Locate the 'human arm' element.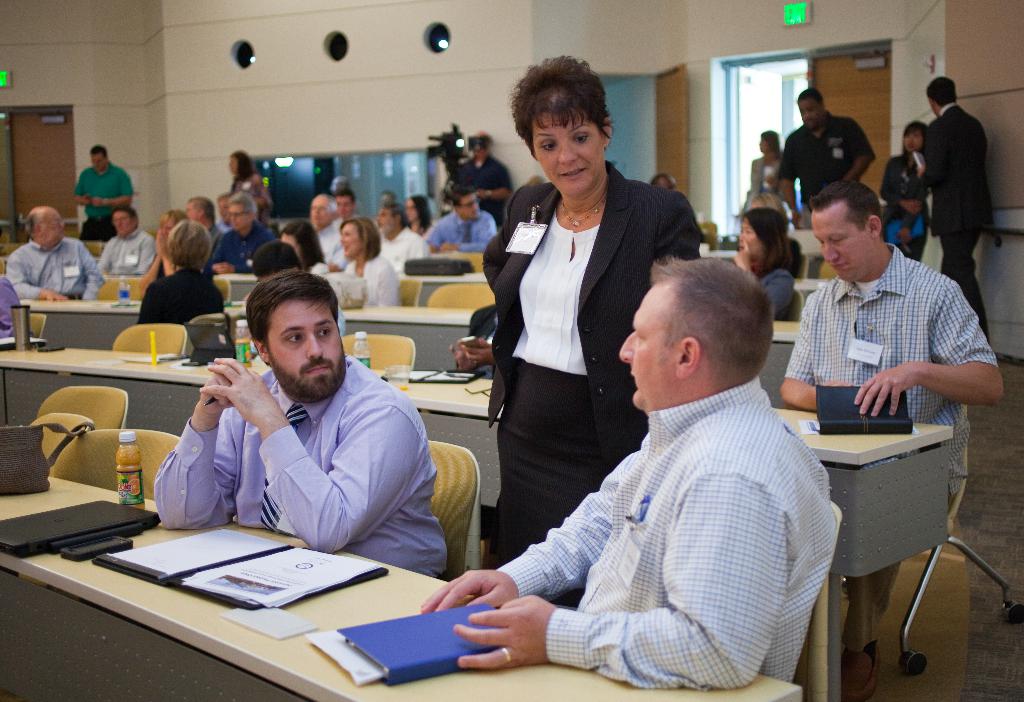
Element bbox: bbox=(136, 220, 159, 291).
